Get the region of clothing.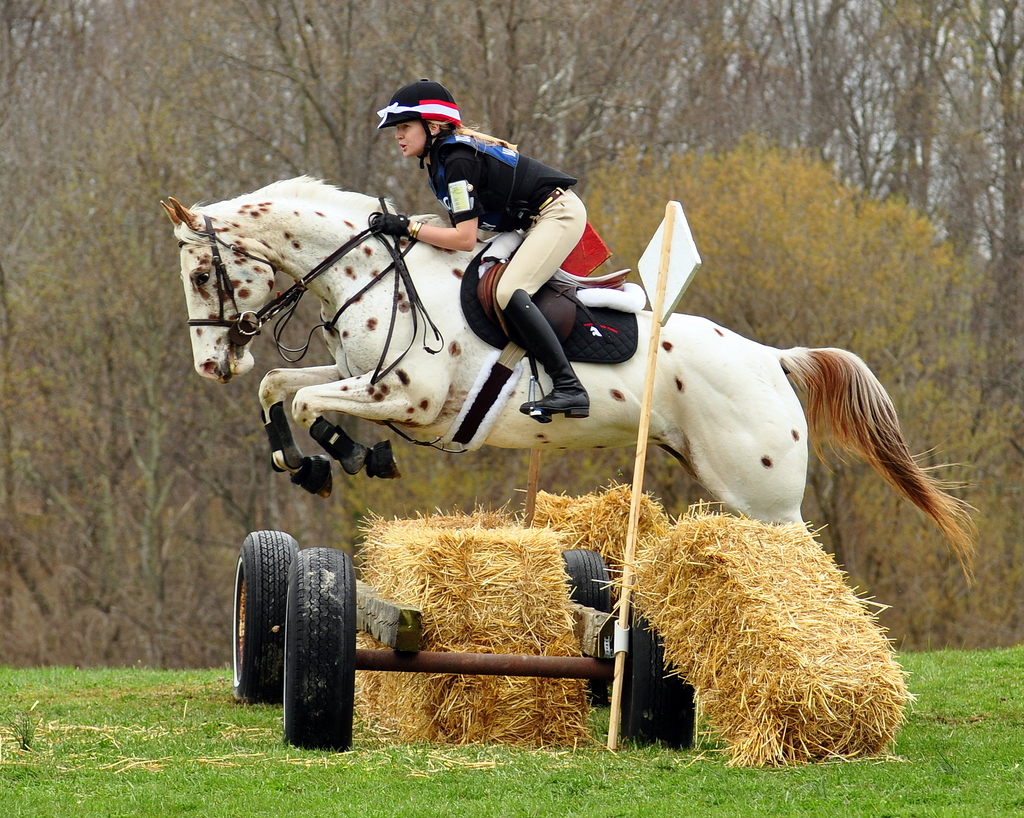
region(422, 121, 596, 324).
